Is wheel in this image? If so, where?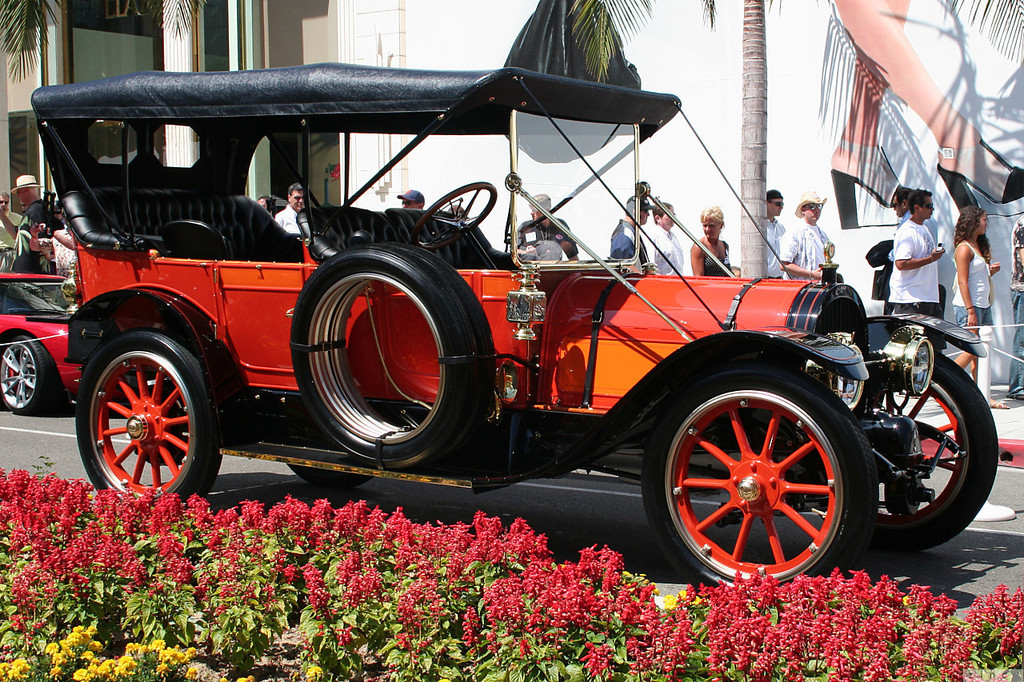
Yes, at [x1=0, y1=335, x2=58, y2=416].
